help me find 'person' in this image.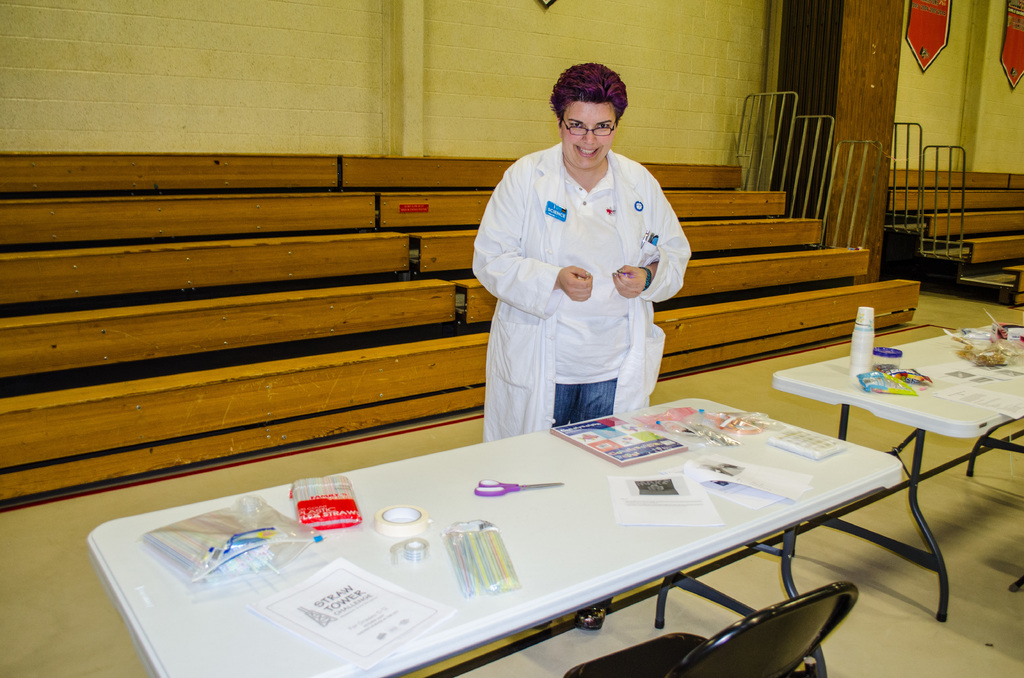
Found it: 473:65:693:628.
